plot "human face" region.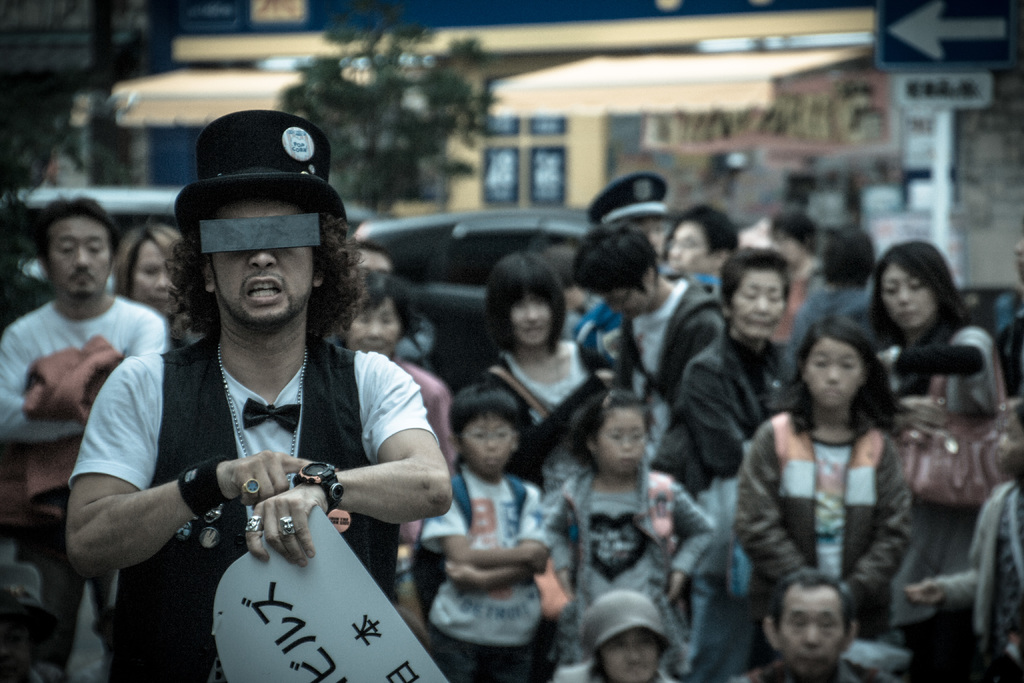
Plotted at select_region(670, 223, 709, 272).
